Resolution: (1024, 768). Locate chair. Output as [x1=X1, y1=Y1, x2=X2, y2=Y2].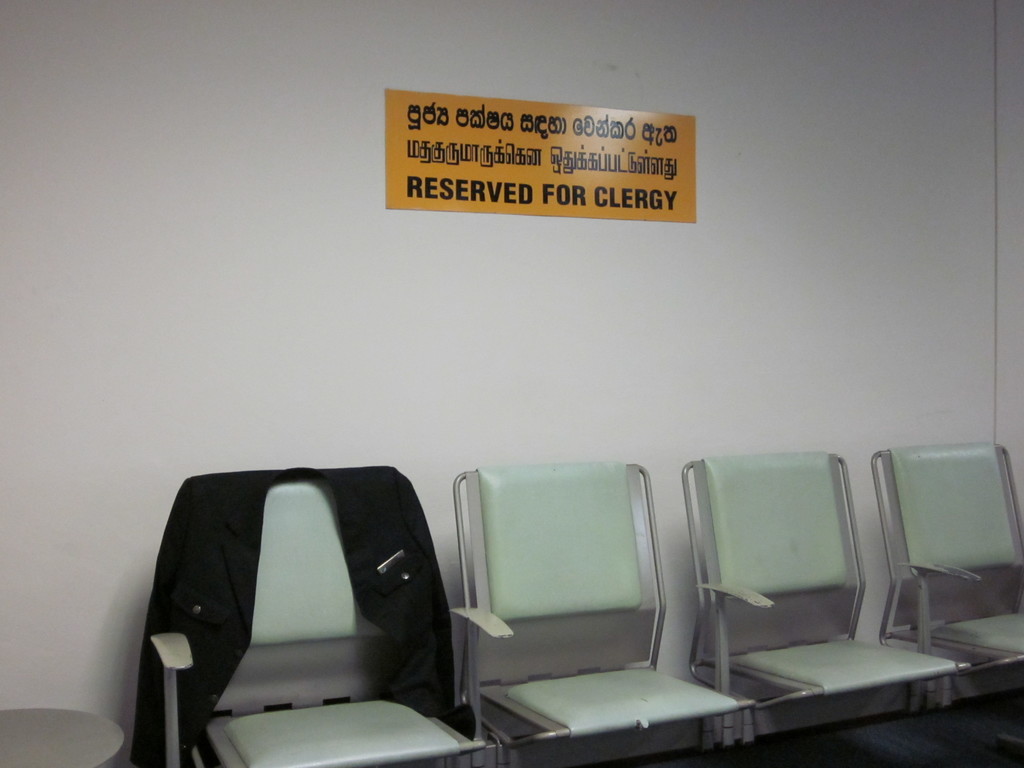
[x1=126, y1=466, x2=495, y2=767].
